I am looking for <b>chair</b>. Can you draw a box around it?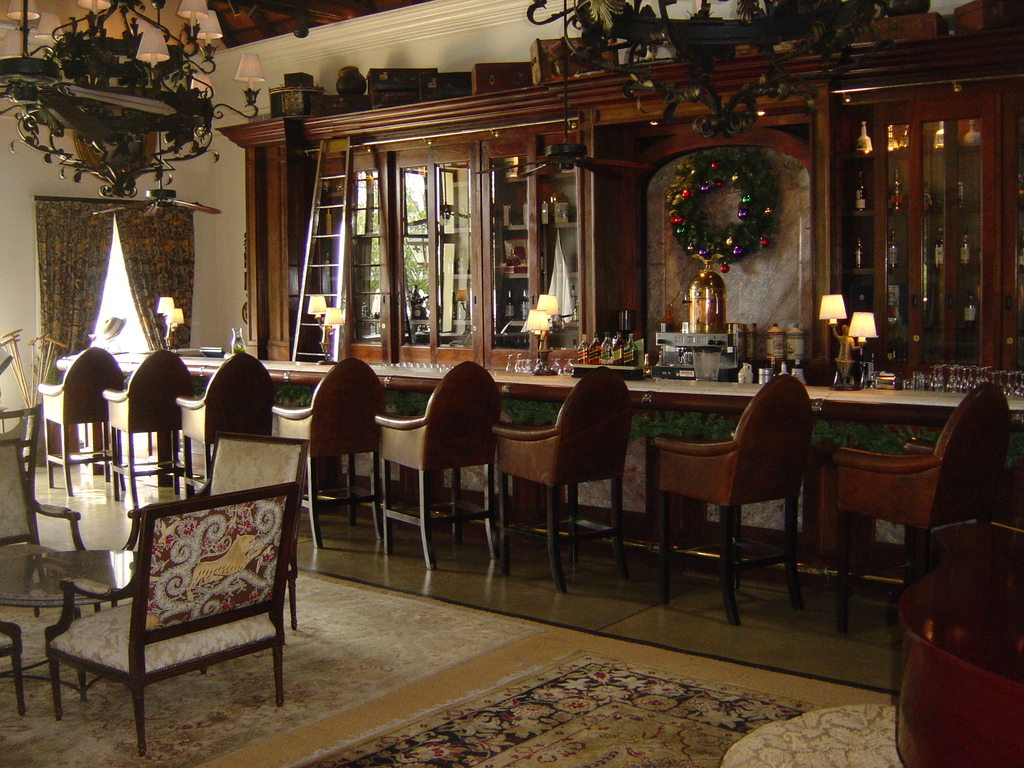
Sure, the bounding box is crop(271, 357, 387, 543).
